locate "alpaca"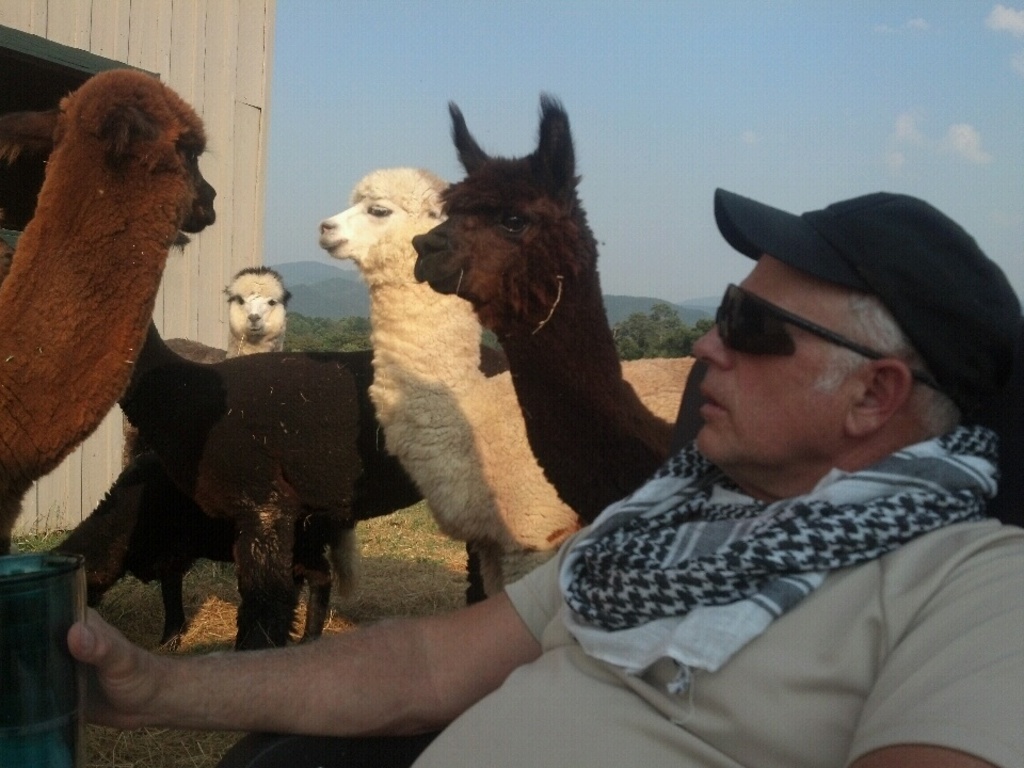
[407, 86, 676, 522]
